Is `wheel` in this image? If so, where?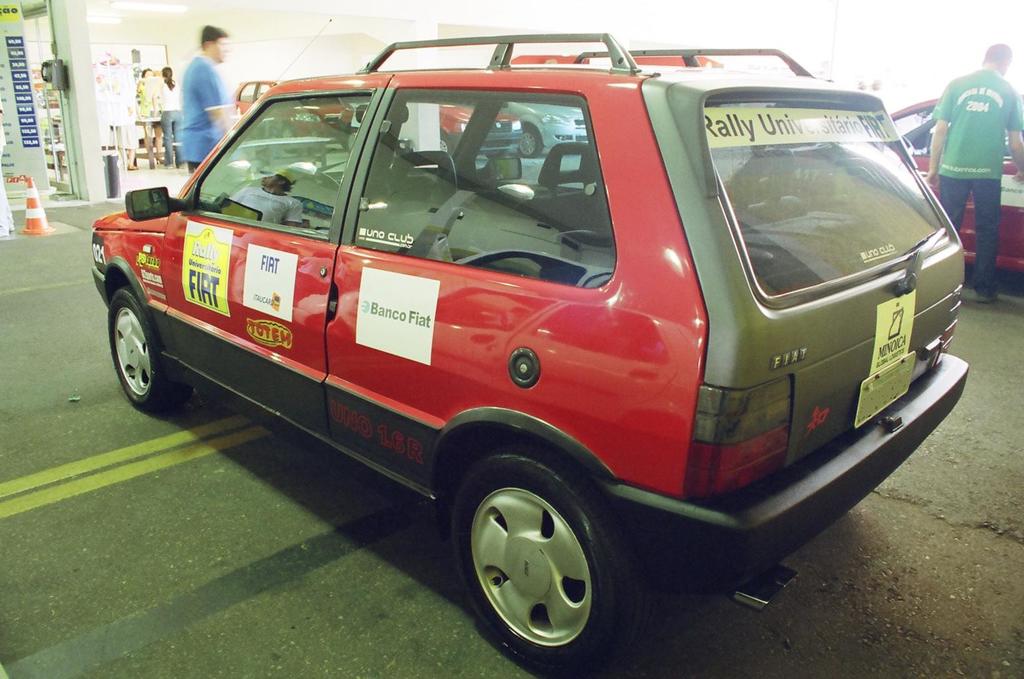
Yes, at (left=106, top=282, right=188, bottom=413).
